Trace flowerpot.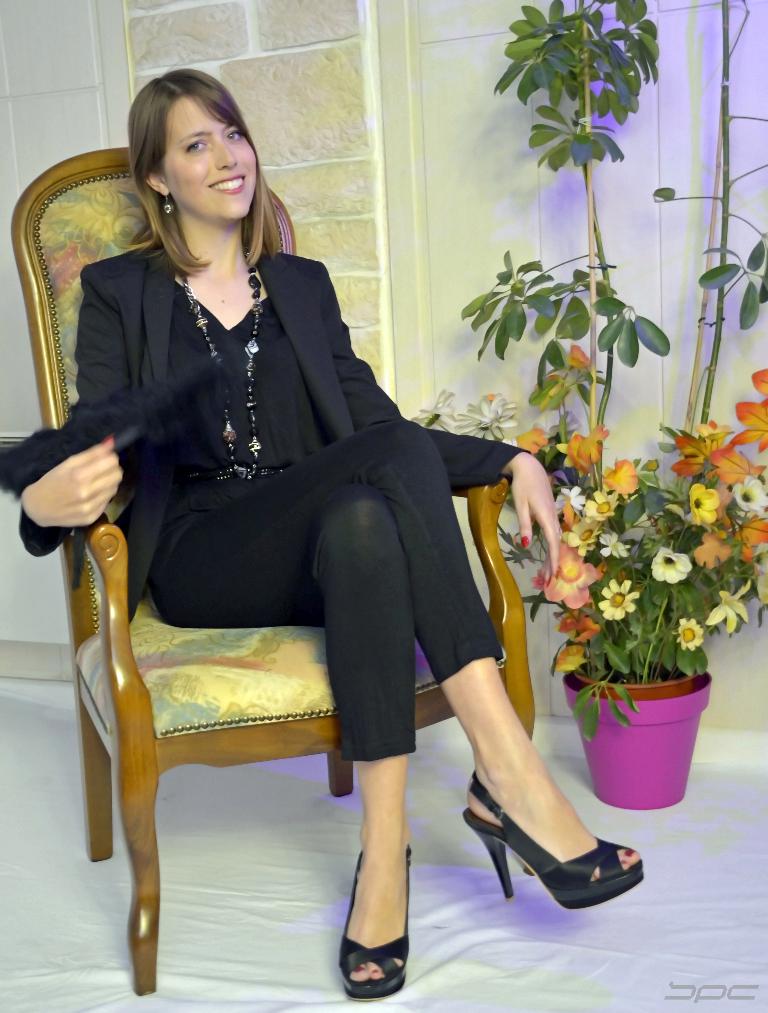
Traced to [x1=586, y1=658, x2=722, y2=817].
